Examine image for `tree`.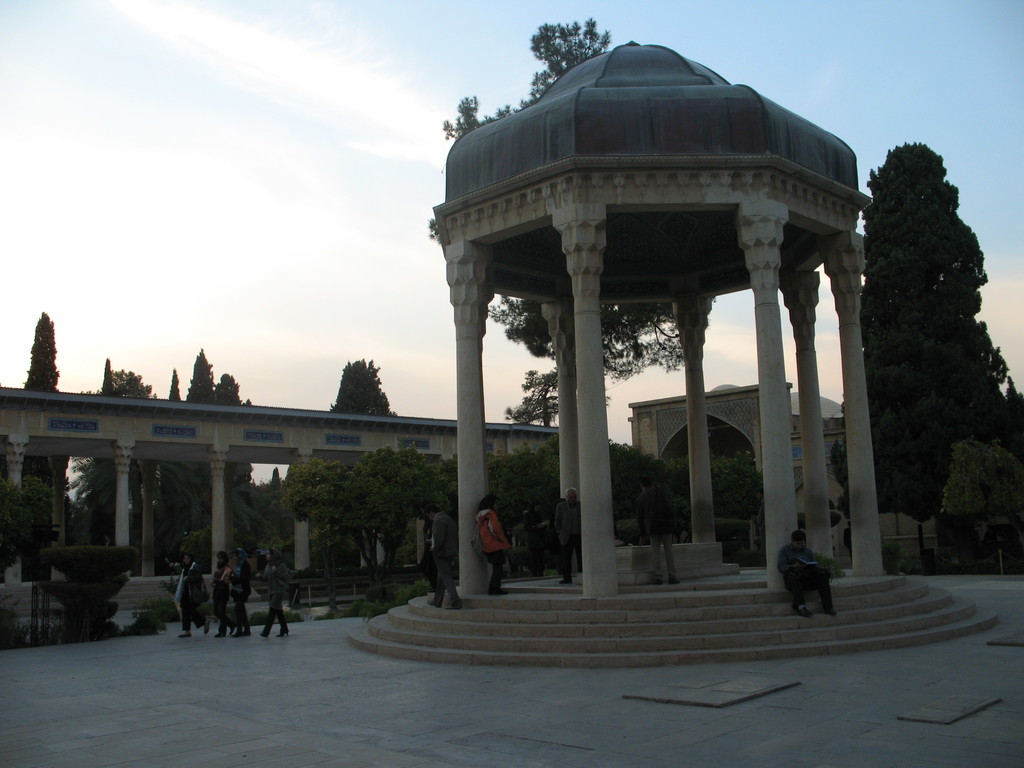
Examination result: [x1=940, y1=424, x2=1023, y2=569].
